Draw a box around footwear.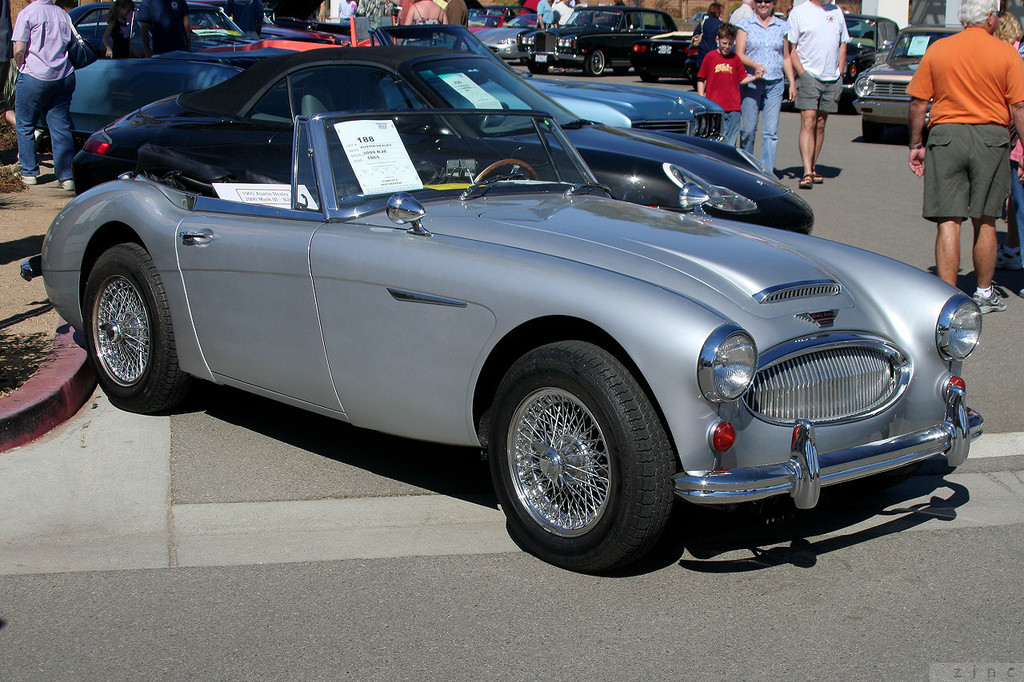
bbox=[816, 173, 824, 184].
